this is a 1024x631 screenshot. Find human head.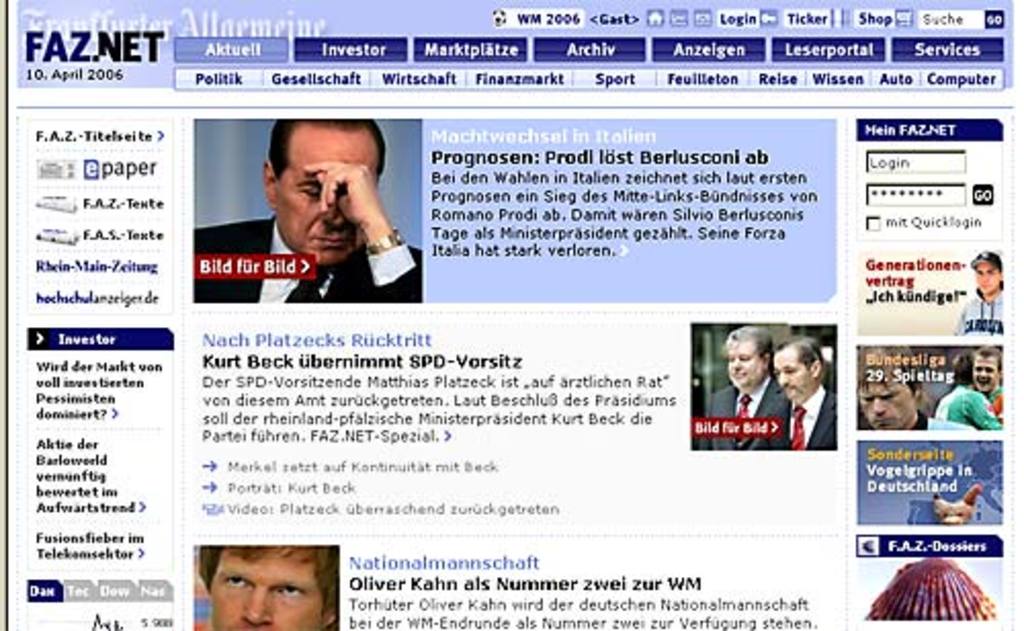
Bounding box: x1=260 y1=115 x2=383 y2=264.
